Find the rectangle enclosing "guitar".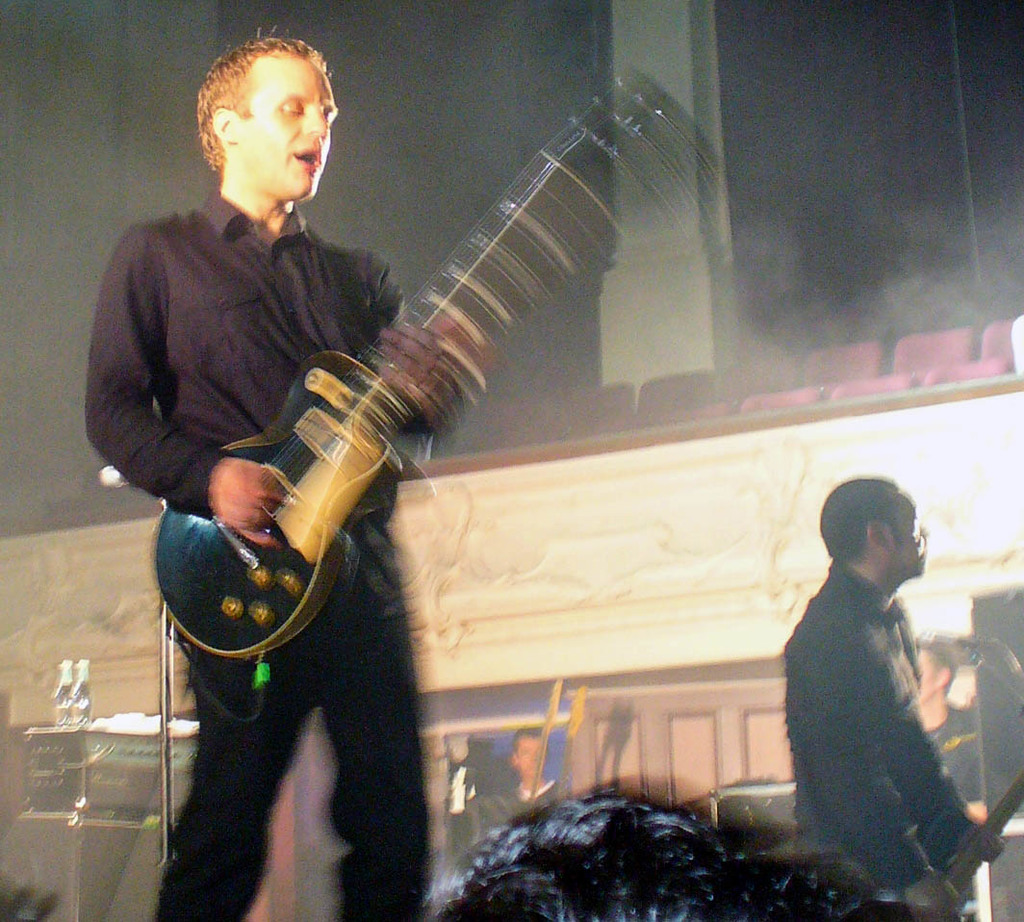
BBox(873, 749, 1023, 921).
